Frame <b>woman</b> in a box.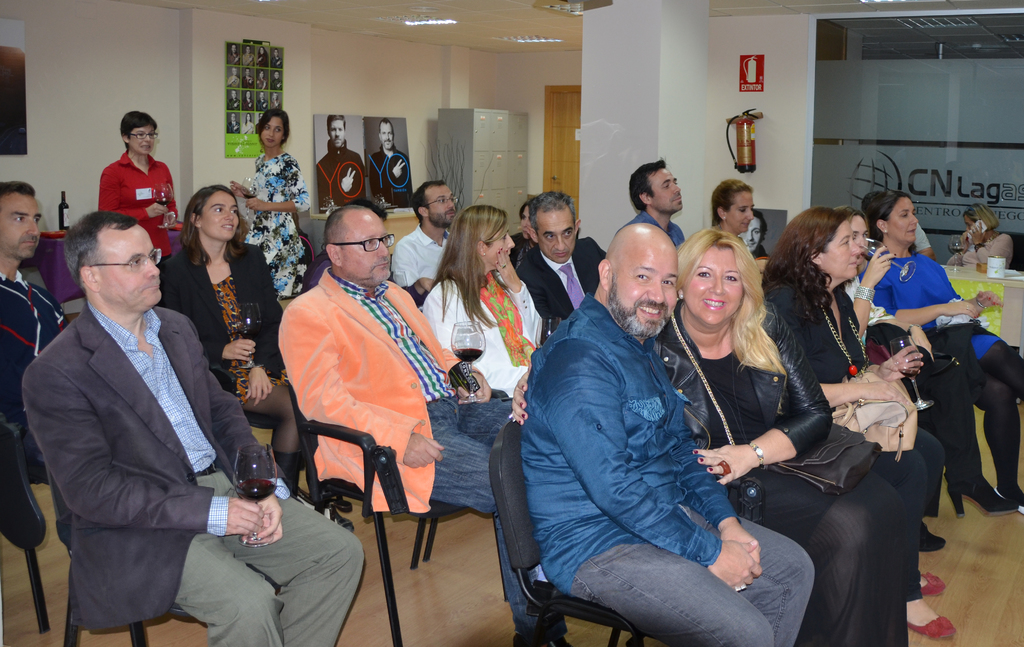
bbox=(855, 193, 1023, 515).
